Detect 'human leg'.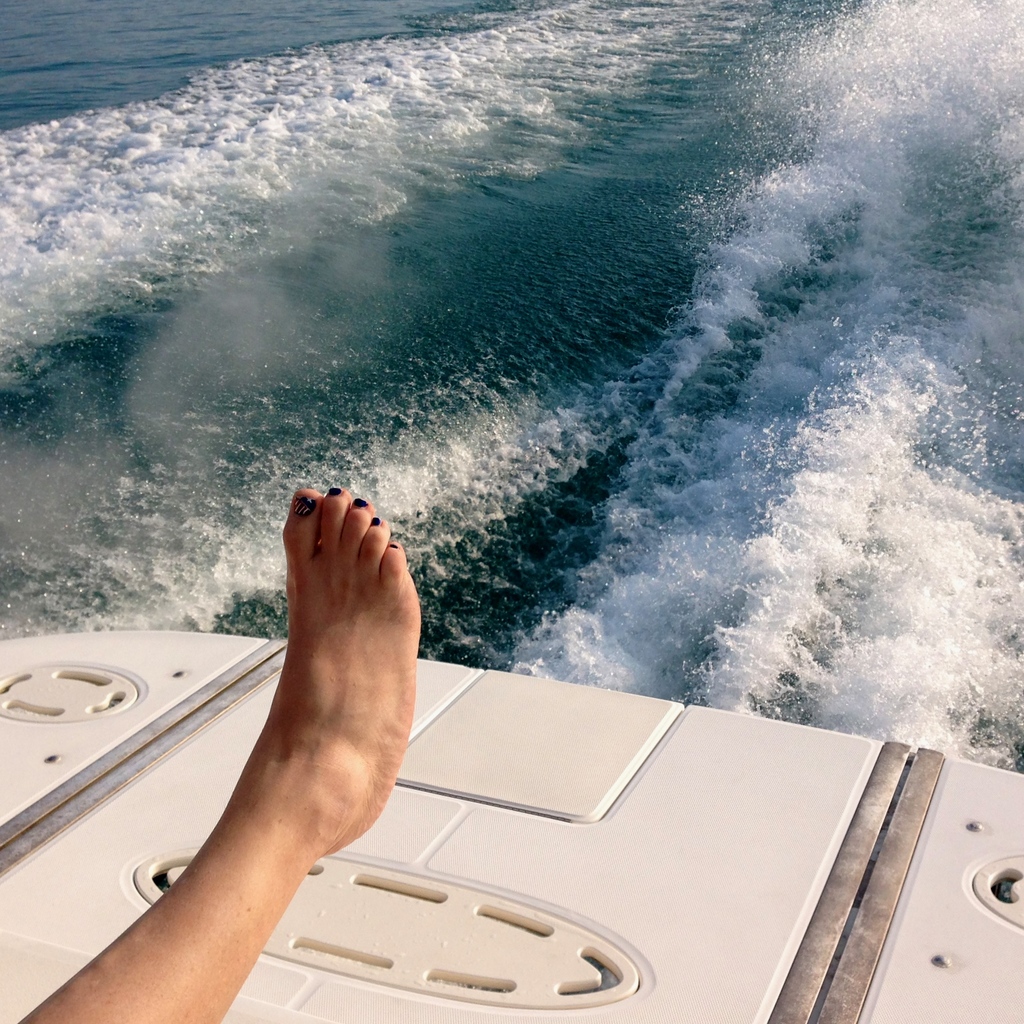
Detected at <region>18, 487, 422, 1023</region>.
